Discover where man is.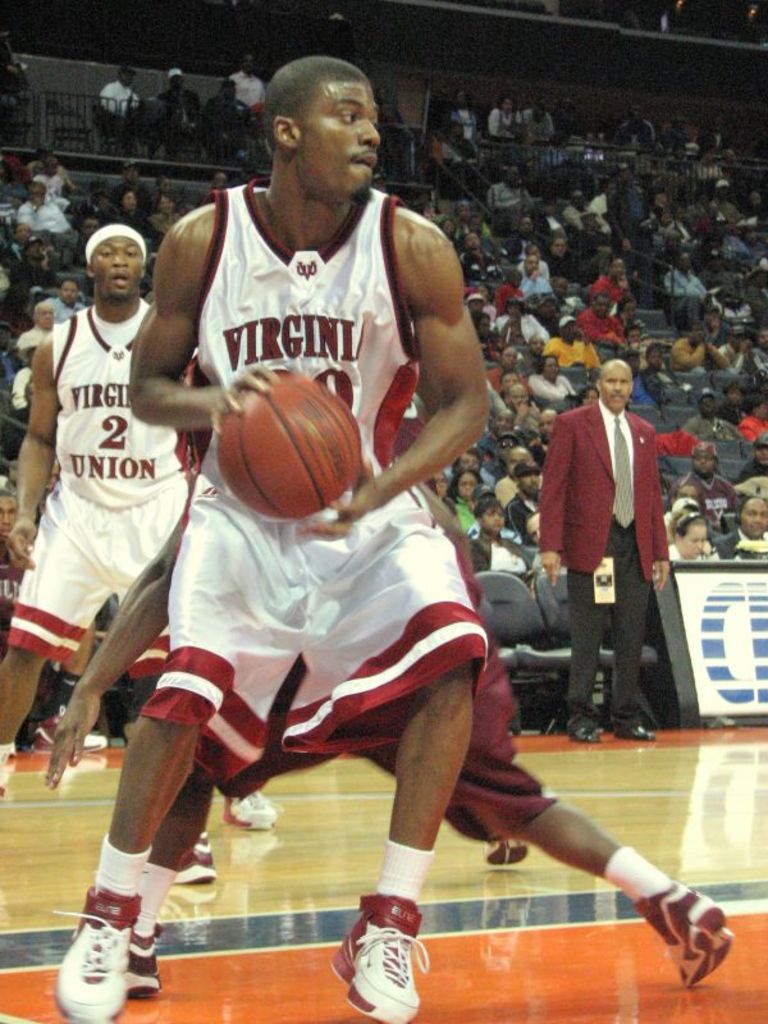
Discovered at 0 220 282 829.
